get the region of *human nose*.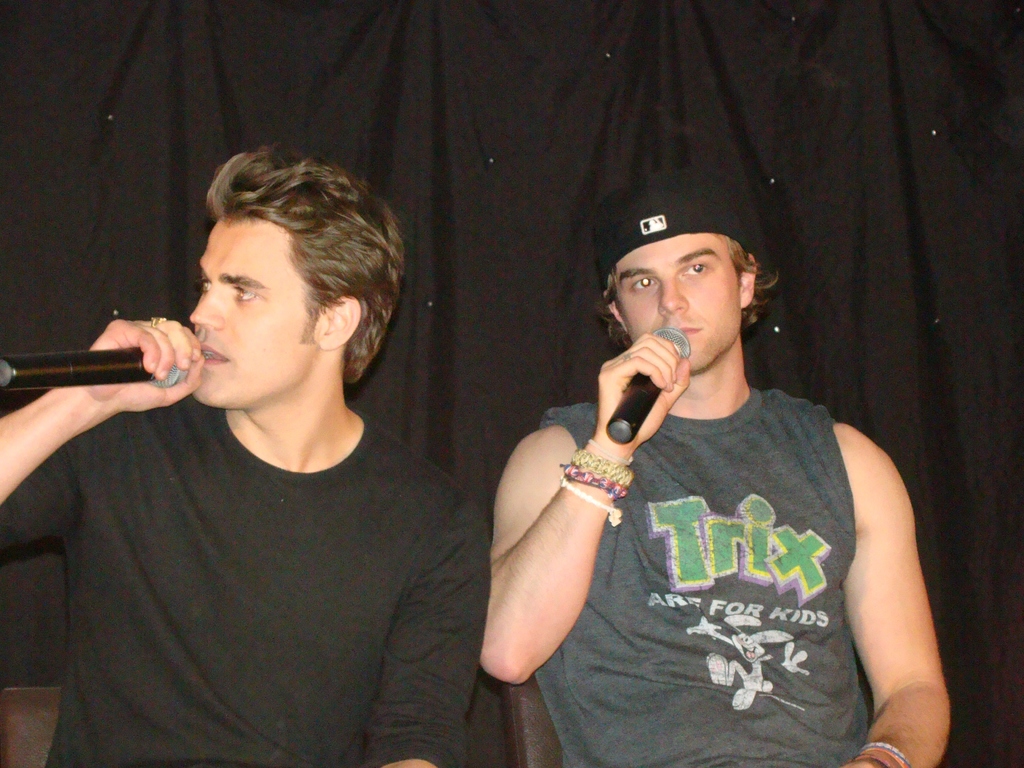
<region>659, 274, 687, 311</region>.
